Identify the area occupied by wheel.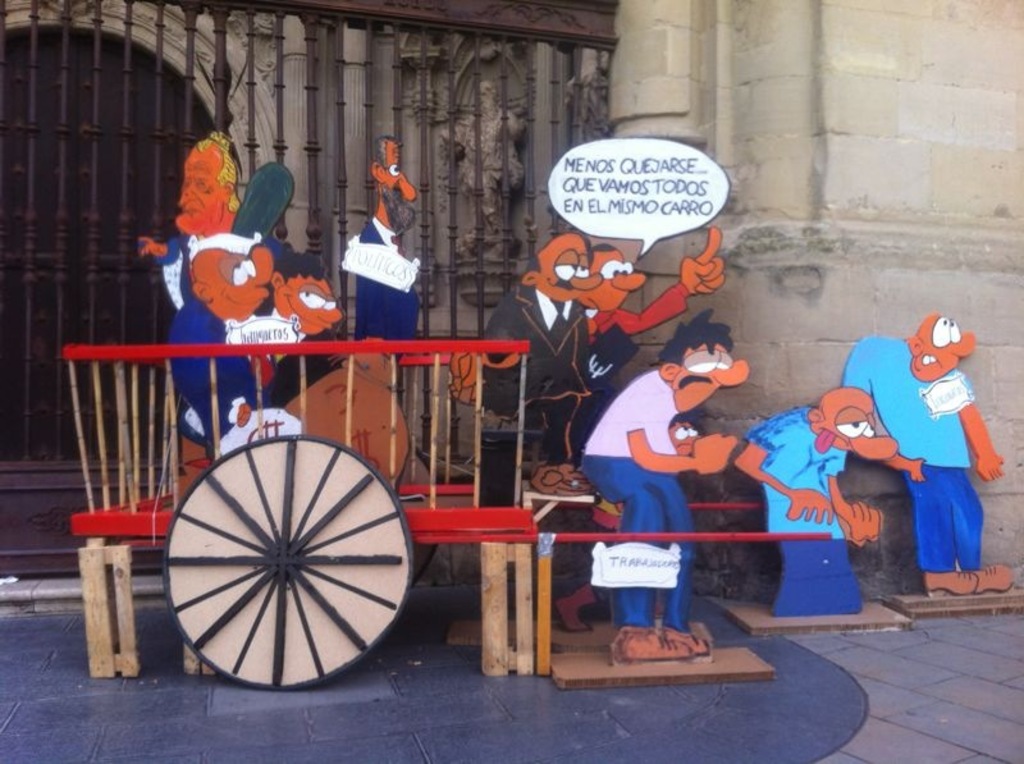
Area: {"x1": 151, "y1": 434, "x2": 416, "y2": 687}.
